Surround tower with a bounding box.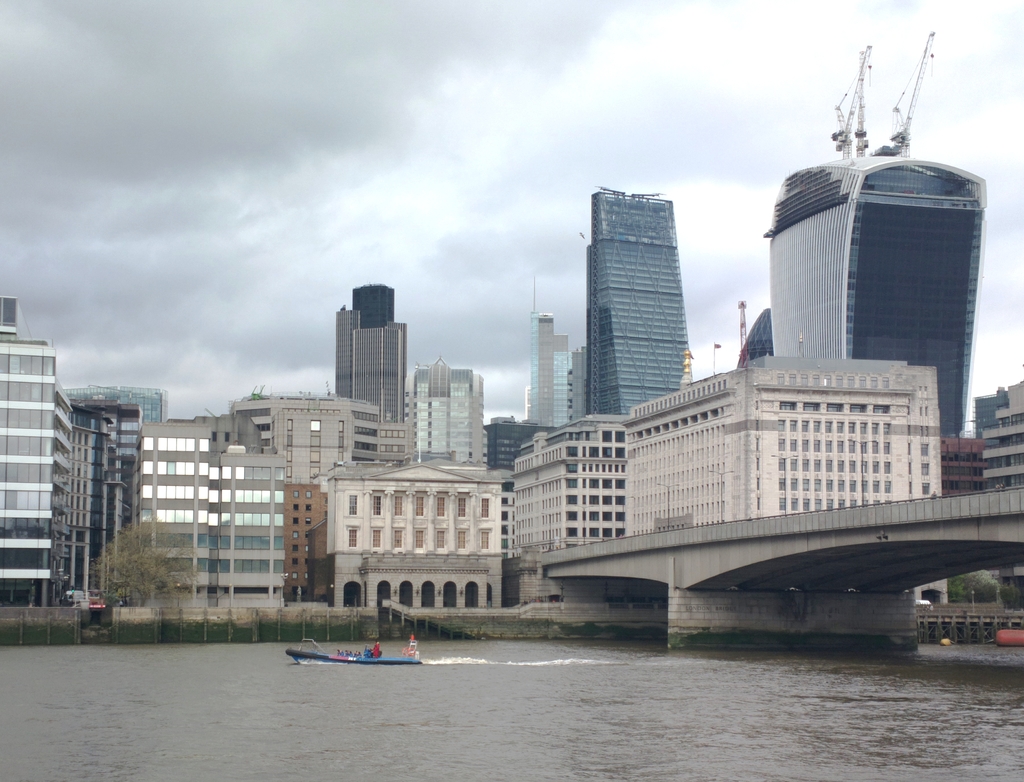
[x1=525, y1=283, x2=572, y2=427].
